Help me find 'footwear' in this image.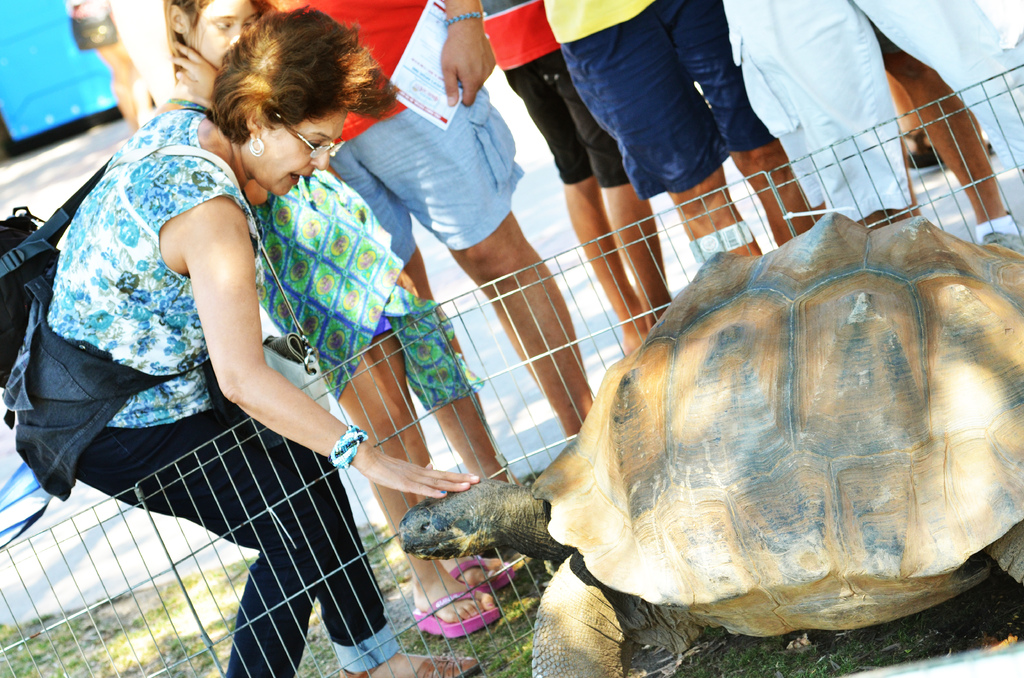
Found it: region(339, 649, 486, 677).
